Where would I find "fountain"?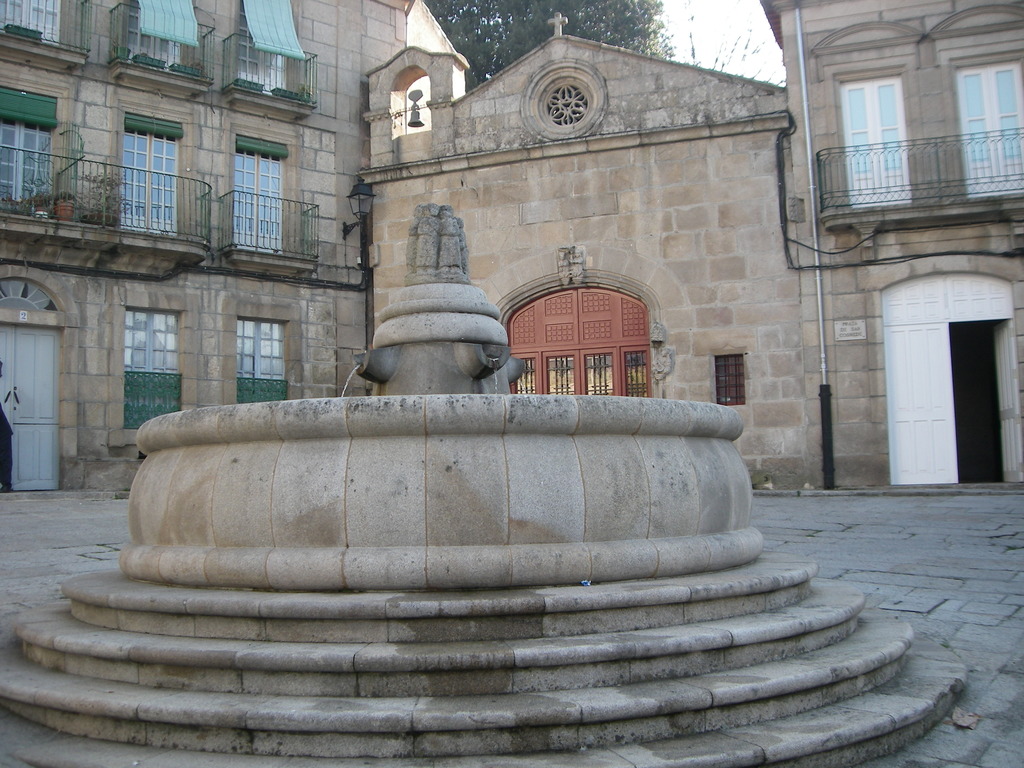
At [116,204,762,586].
